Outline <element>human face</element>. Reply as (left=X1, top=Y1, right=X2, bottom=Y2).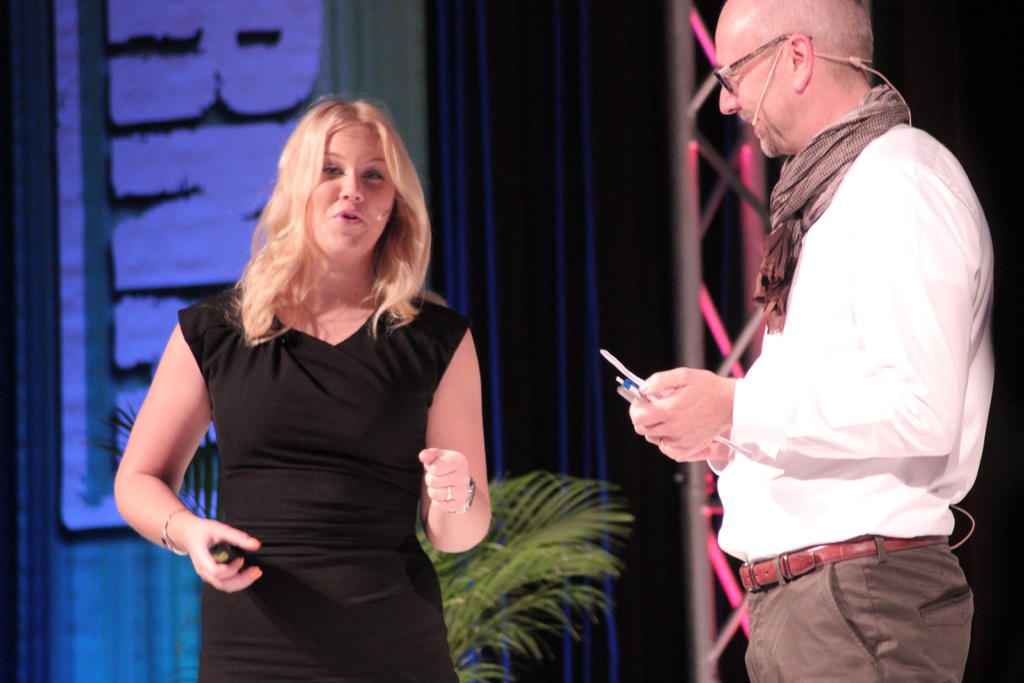
(left=301, top=128, right=399, bottom=253).
